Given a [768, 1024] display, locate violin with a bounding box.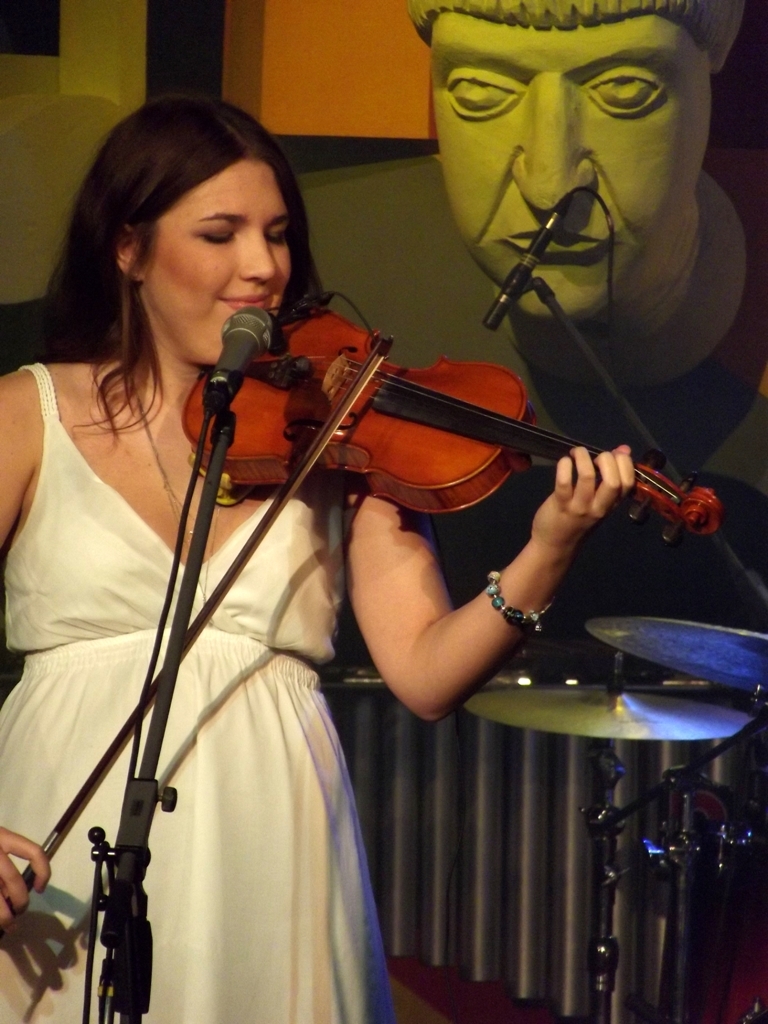
Located: region(137, 275, 725, 559).
